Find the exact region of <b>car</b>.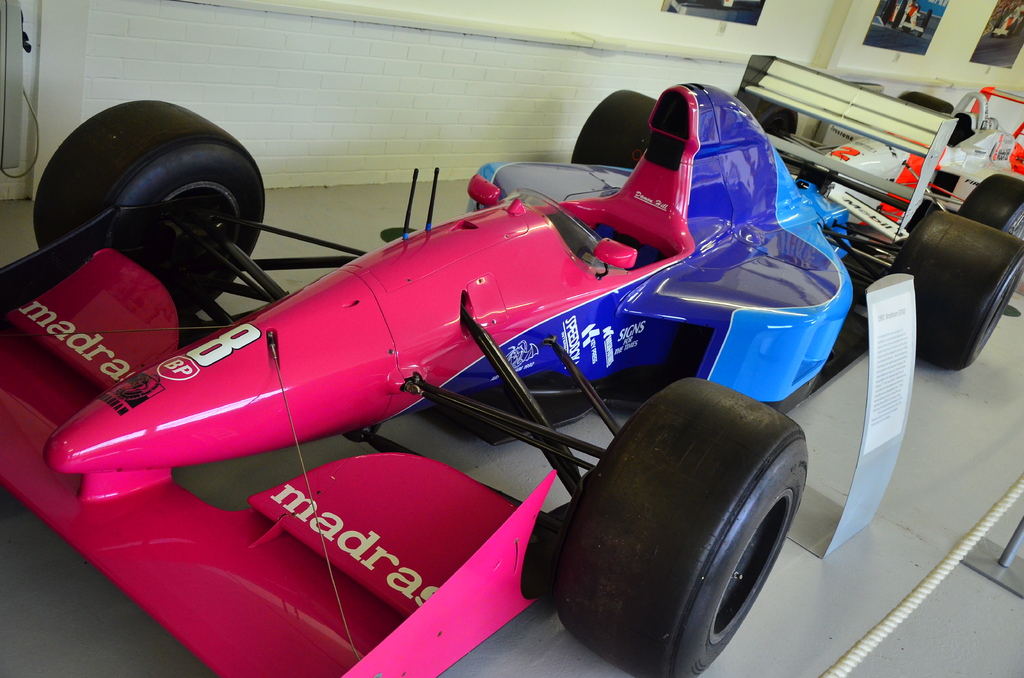
Exact region: BBox(111, 98, 876, 659).
